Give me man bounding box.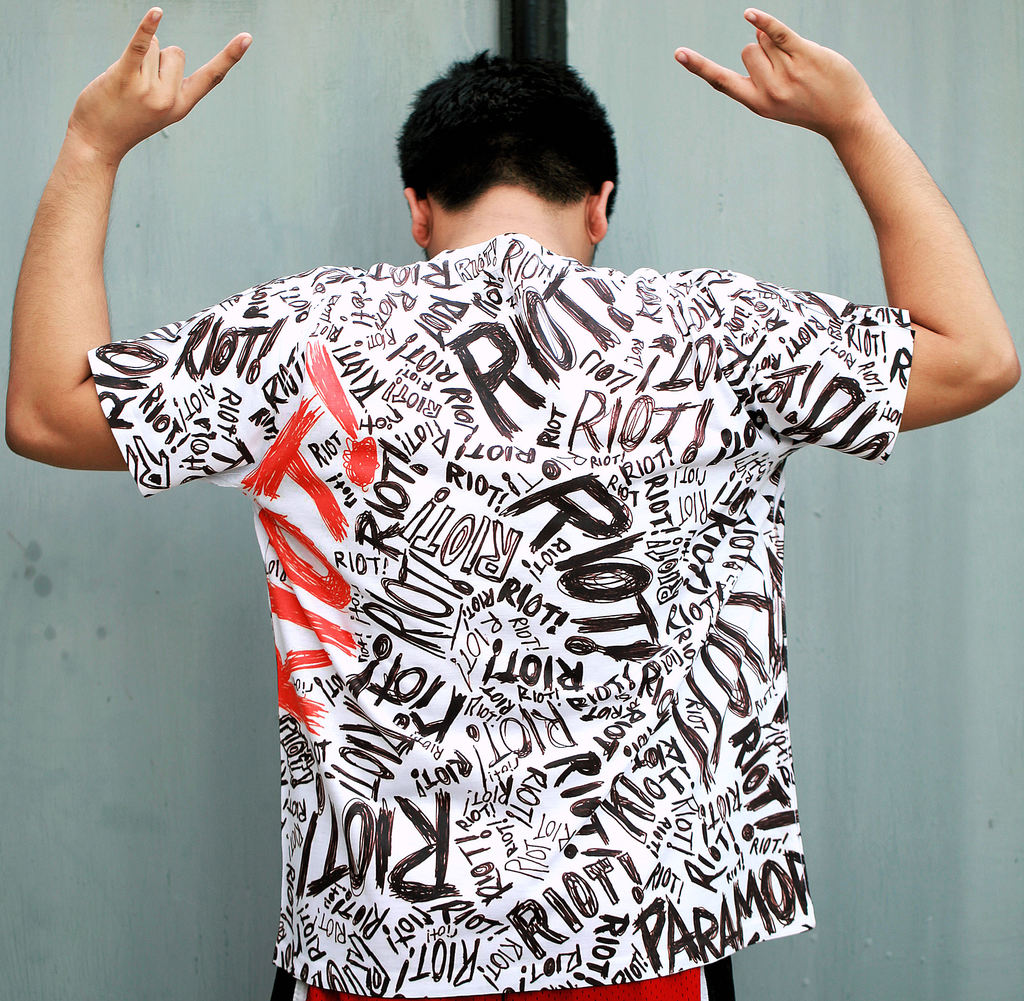
l=128, t=74, r=920, b=1000.
